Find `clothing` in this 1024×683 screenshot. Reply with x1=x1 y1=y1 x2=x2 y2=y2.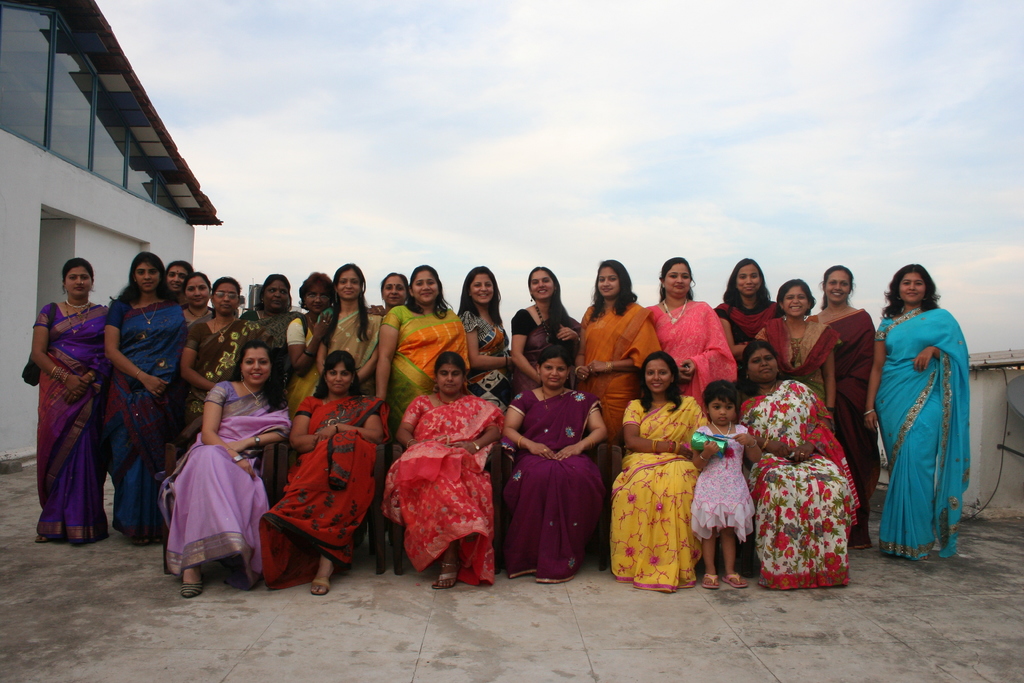
x1=503 y1=300 x2=579 y2=402.
